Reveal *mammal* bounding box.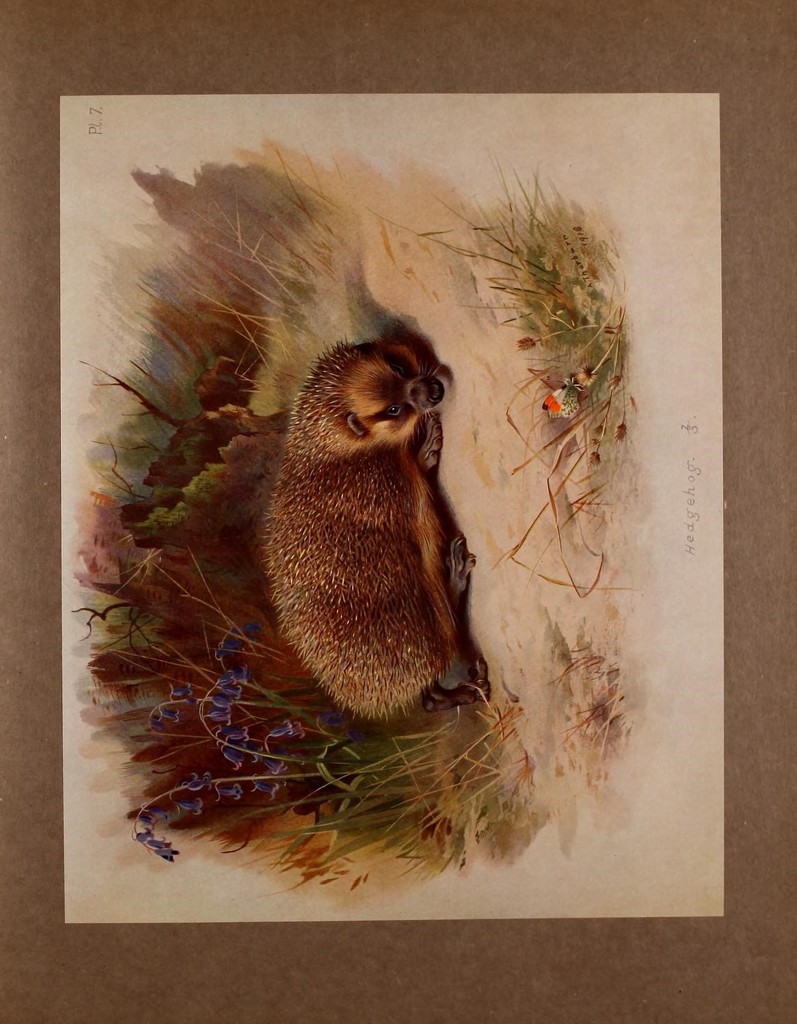
Revealed: (255, 350, 447, 719).
